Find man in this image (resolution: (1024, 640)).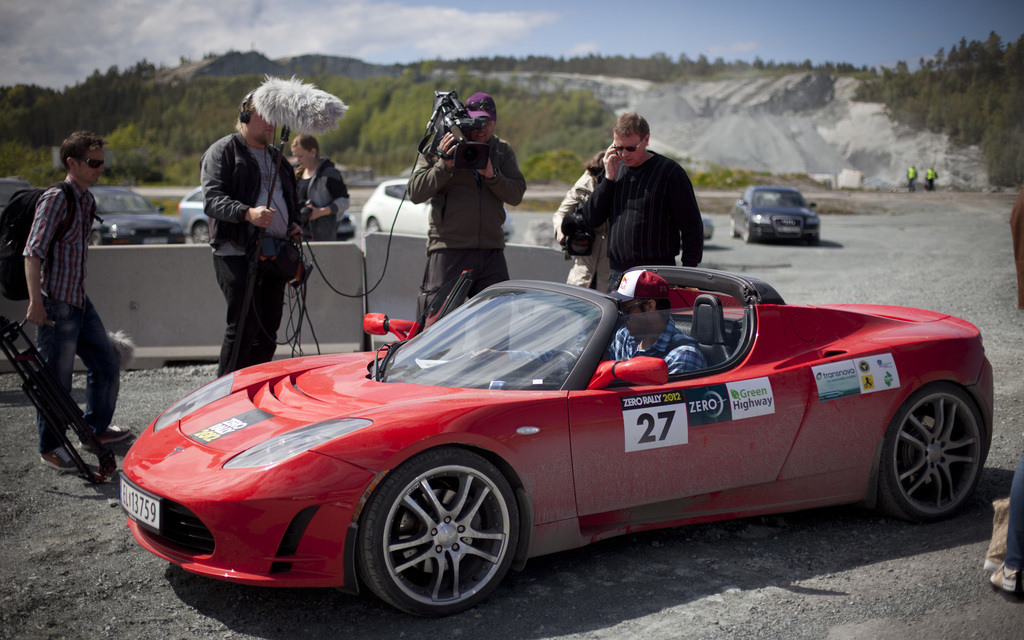
detection(14, 123, 112, 485).
